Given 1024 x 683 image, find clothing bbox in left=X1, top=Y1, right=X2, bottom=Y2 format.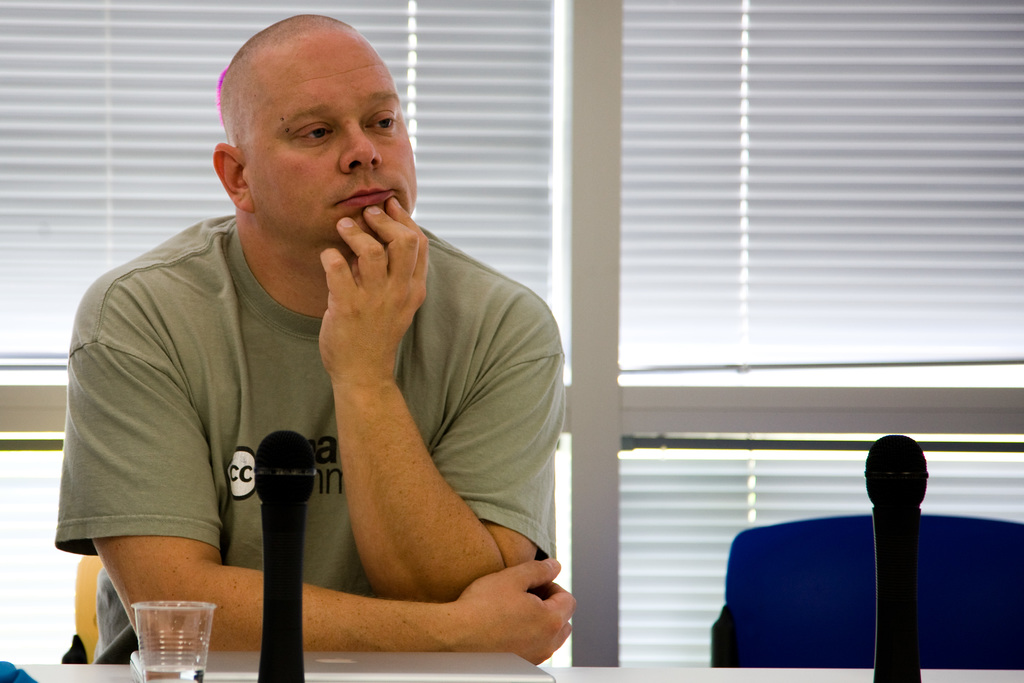
left=56, top=173, right=536, bottom=634.
